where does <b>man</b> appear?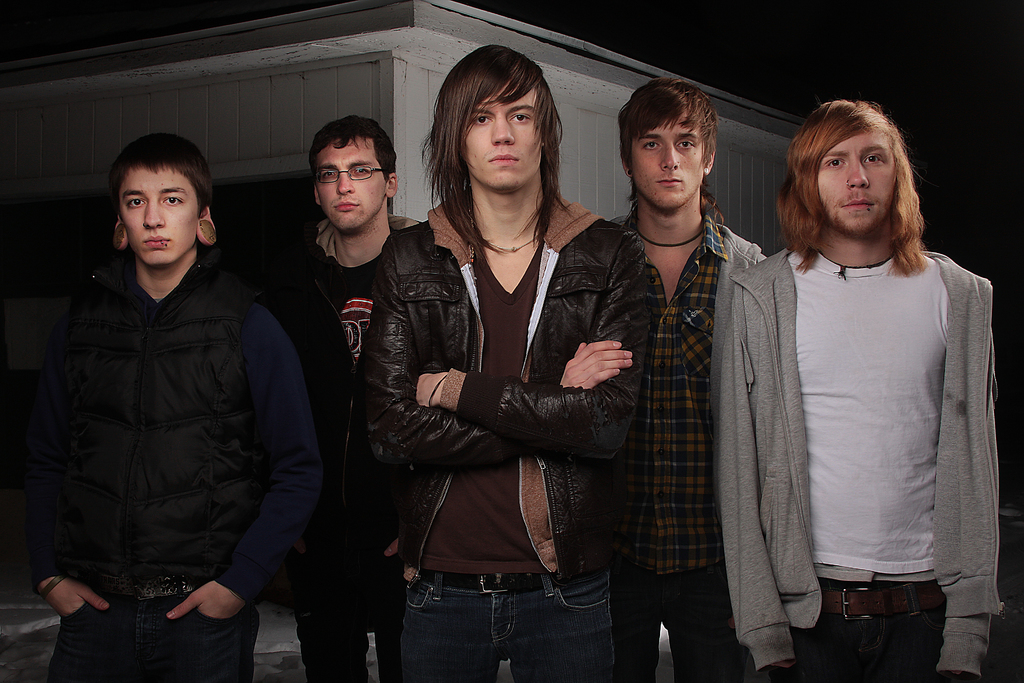
Appears at (0,132,326,682).
